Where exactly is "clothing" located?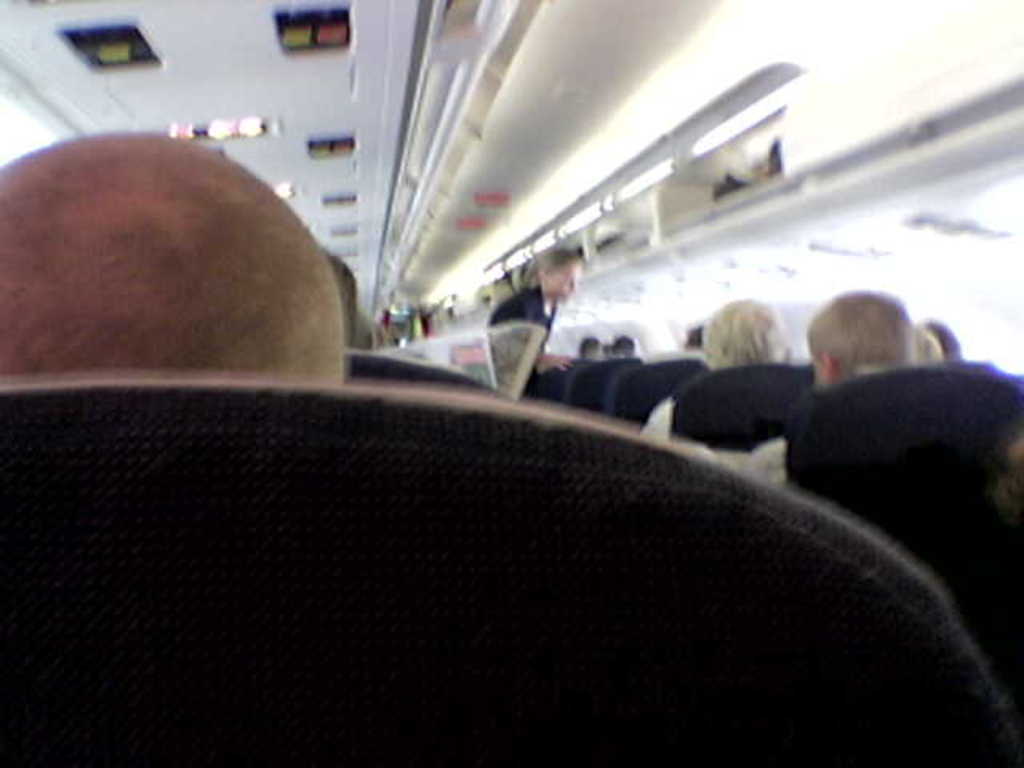
Its bounding box is 488:282:563:334.
